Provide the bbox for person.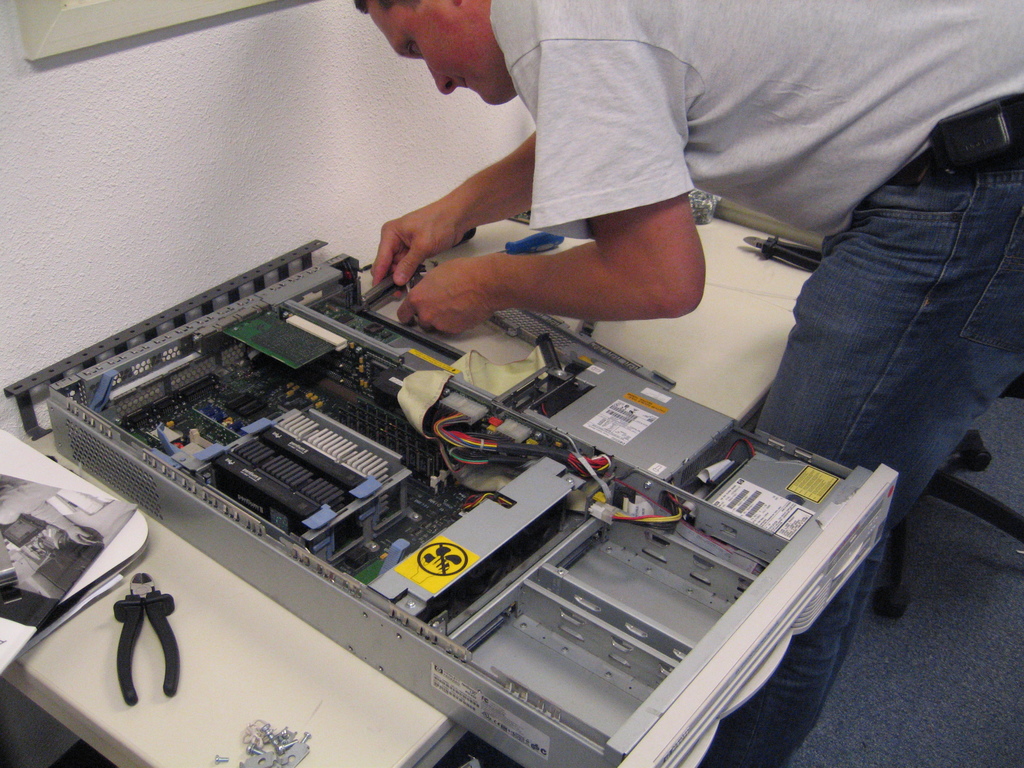
crop(356, 0, 1023, 767).
